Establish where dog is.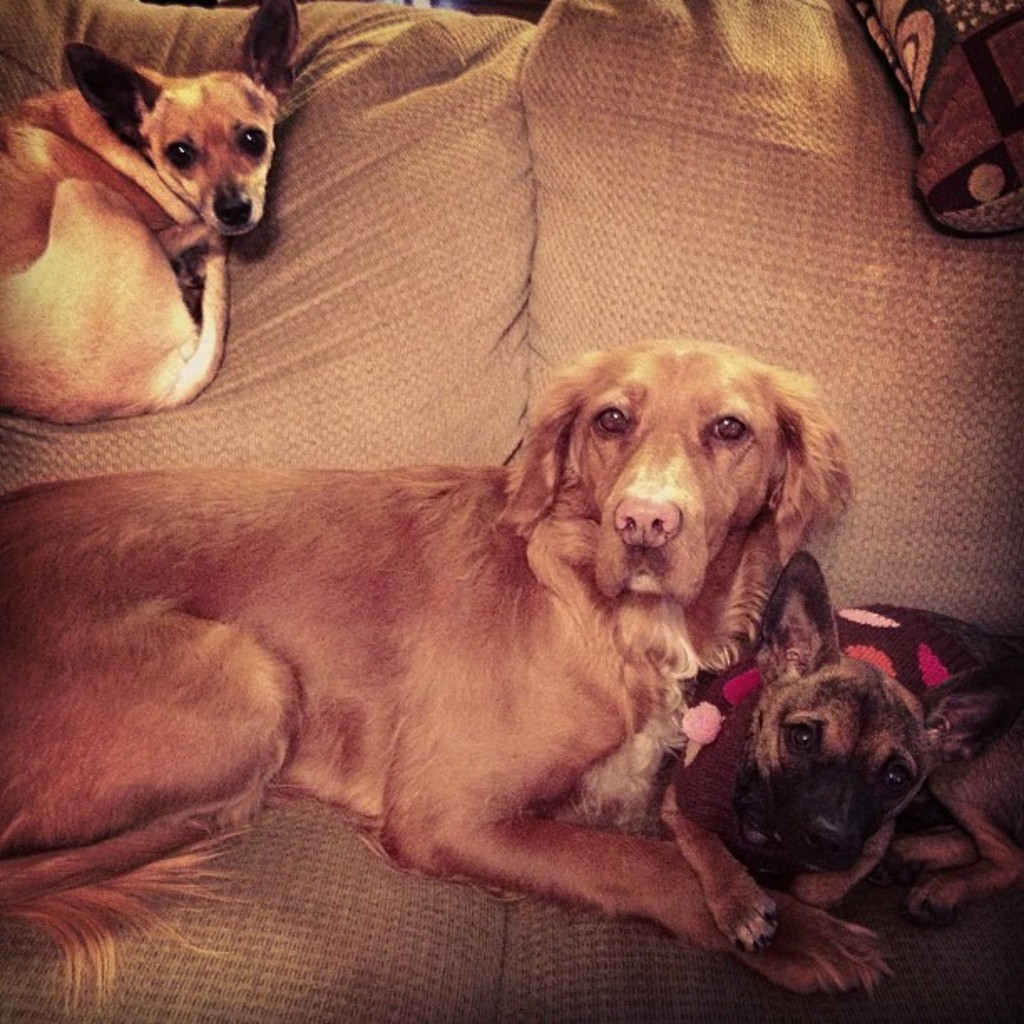
Established at Rect(656, 554, 1022, 955).
